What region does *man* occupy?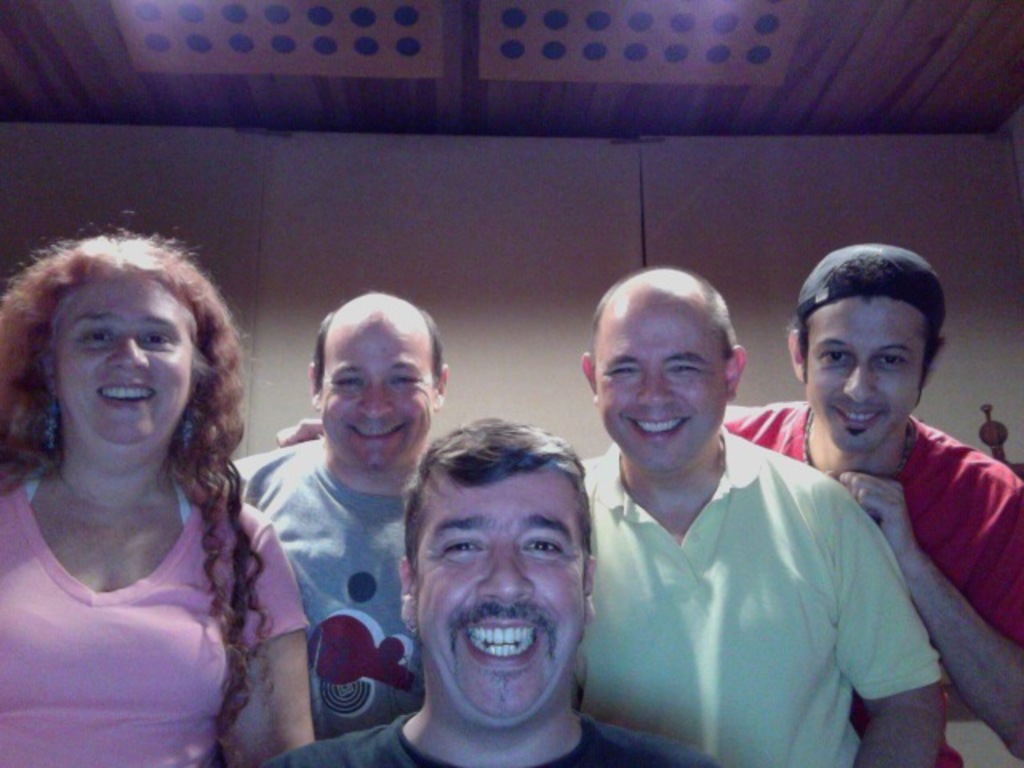
bbox(717, 240, 1022, 766).
